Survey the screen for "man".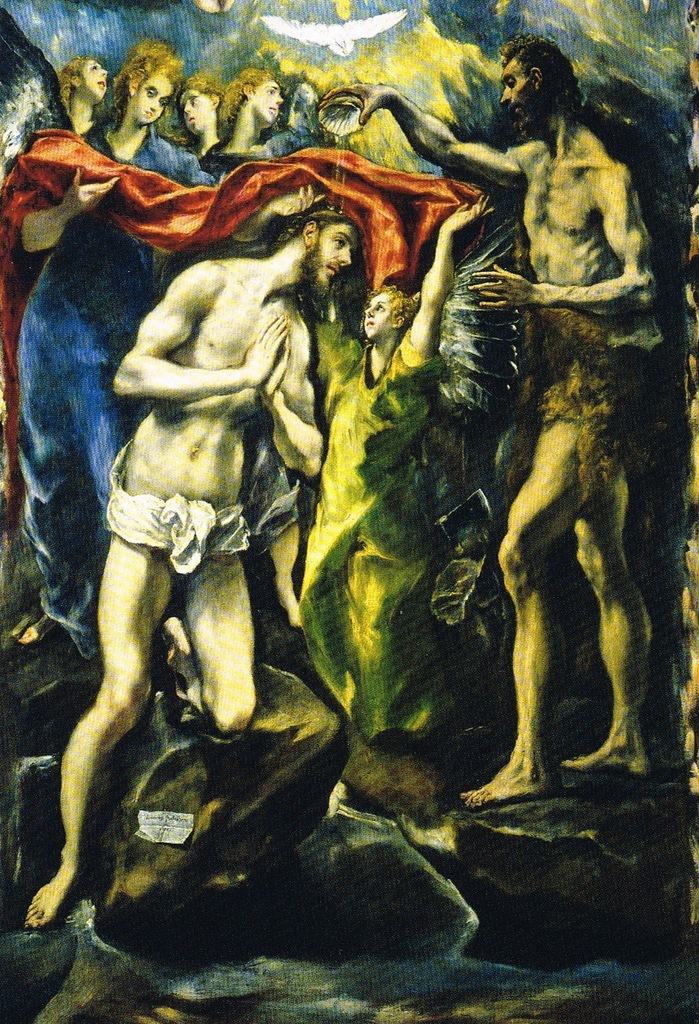
Survey found: [174,70,232,249].
